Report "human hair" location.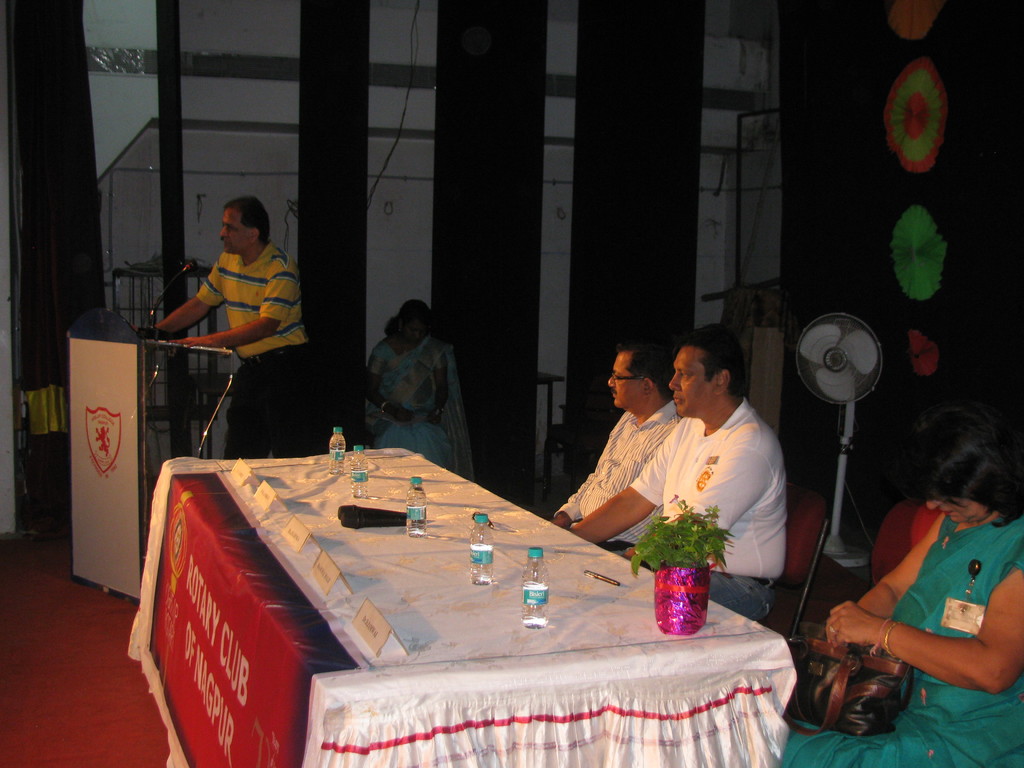
Report: pyautogui.locateOnScreen(618, 342, 677, 403).
